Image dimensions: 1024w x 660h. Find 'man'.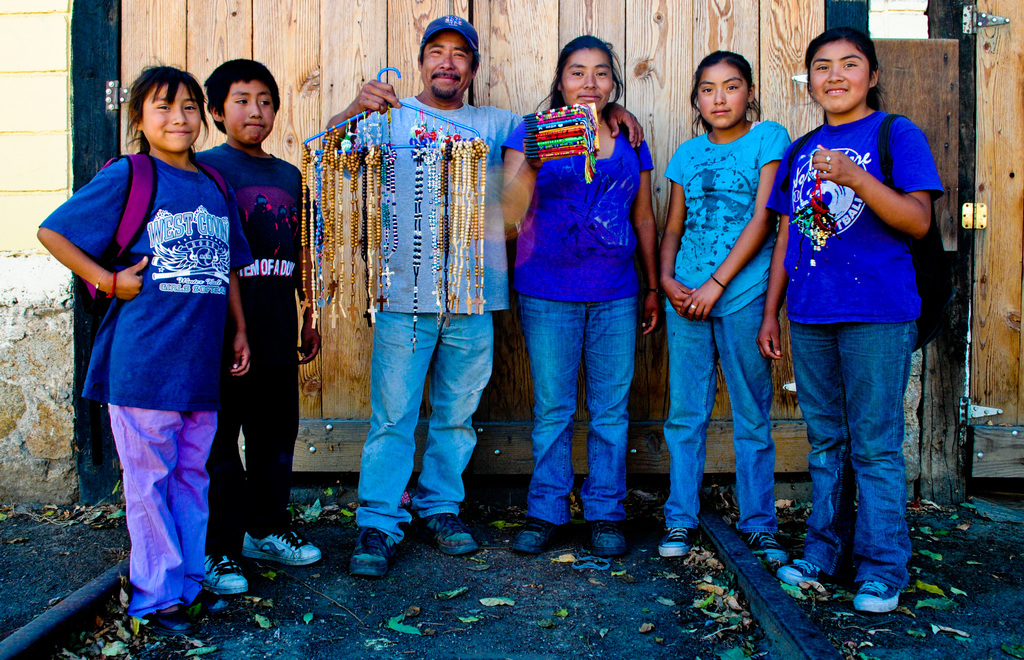
box(316, 10, 645, 583).
